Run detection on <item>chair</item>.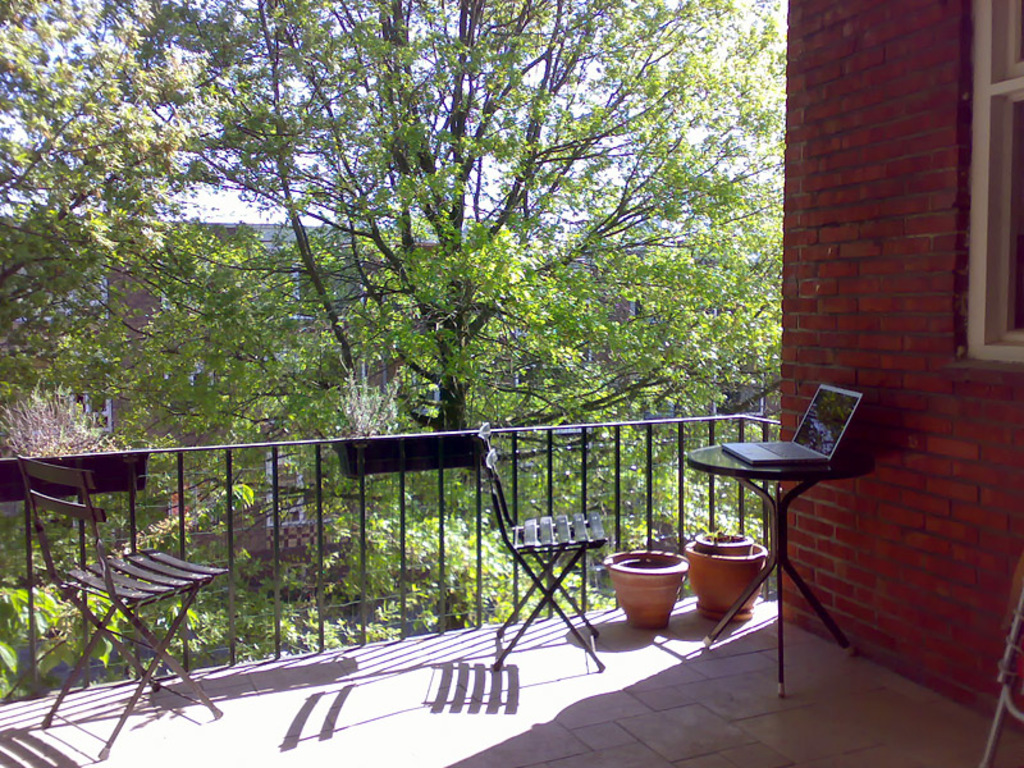
Result: [x1=973, y1=559, x2=1023, y2=767].
